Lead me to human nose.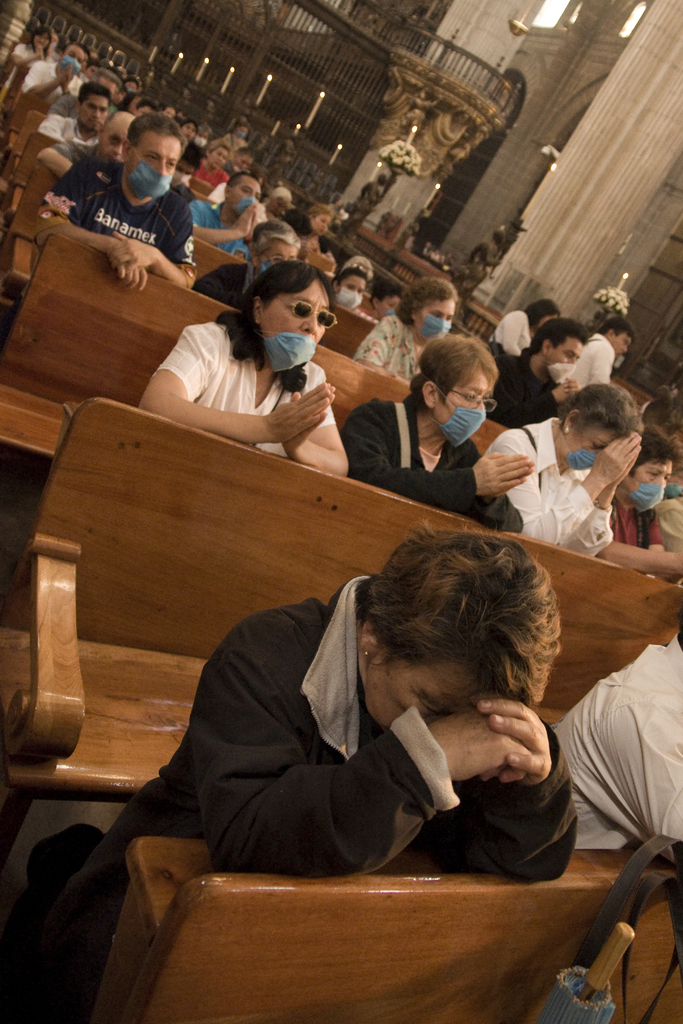
Lead to select_region(477, 399, 486, 420).
